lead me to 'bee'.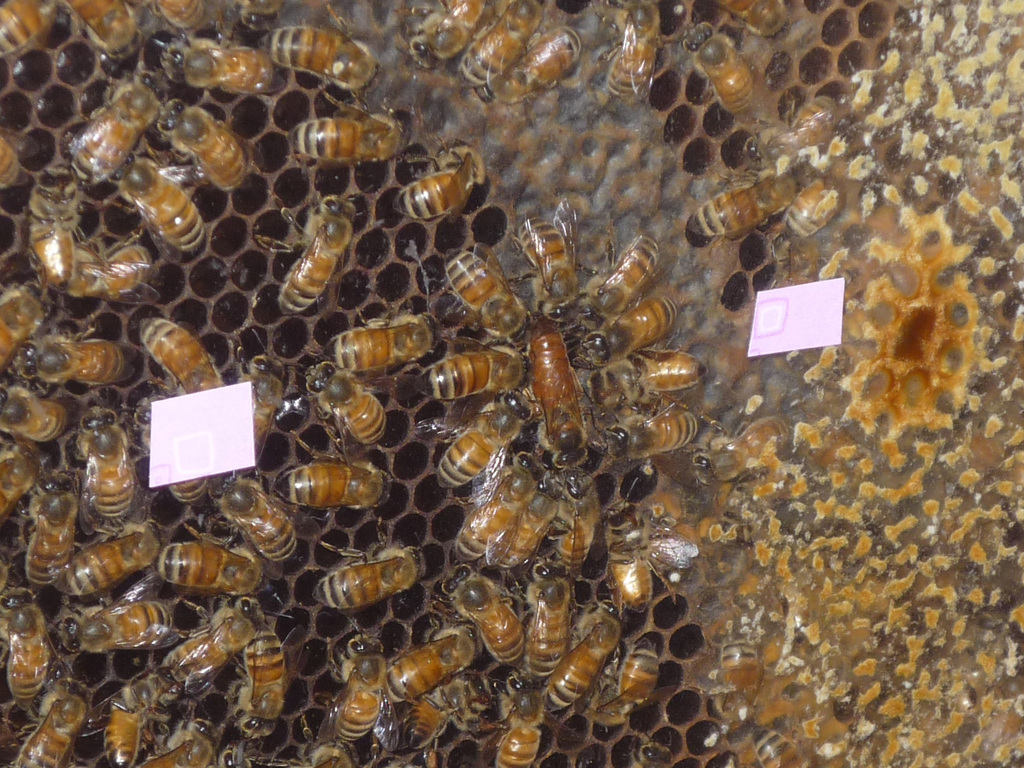
Lead to select_region(75, 689, 152, 767).
